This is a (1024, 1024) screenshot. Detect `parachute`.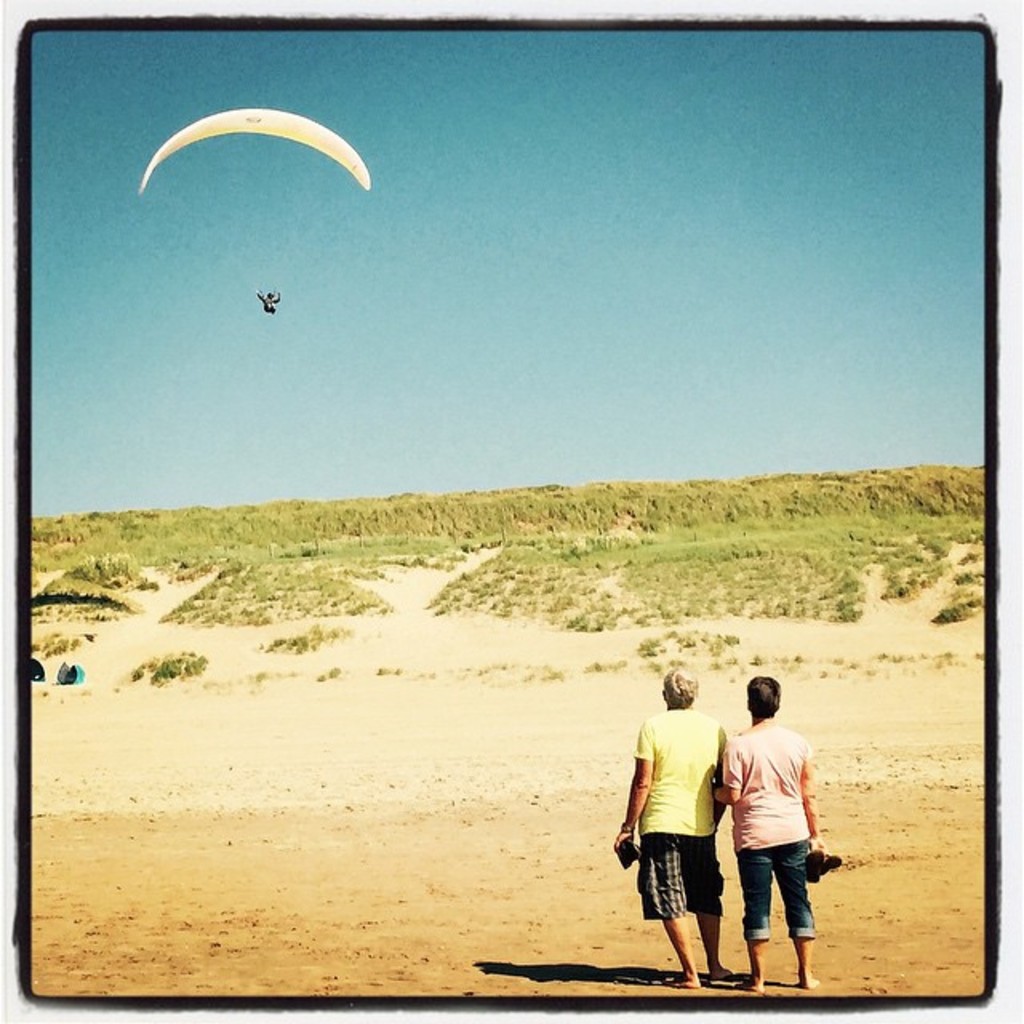
[left=147, top=107, right=365, bottom=299].
